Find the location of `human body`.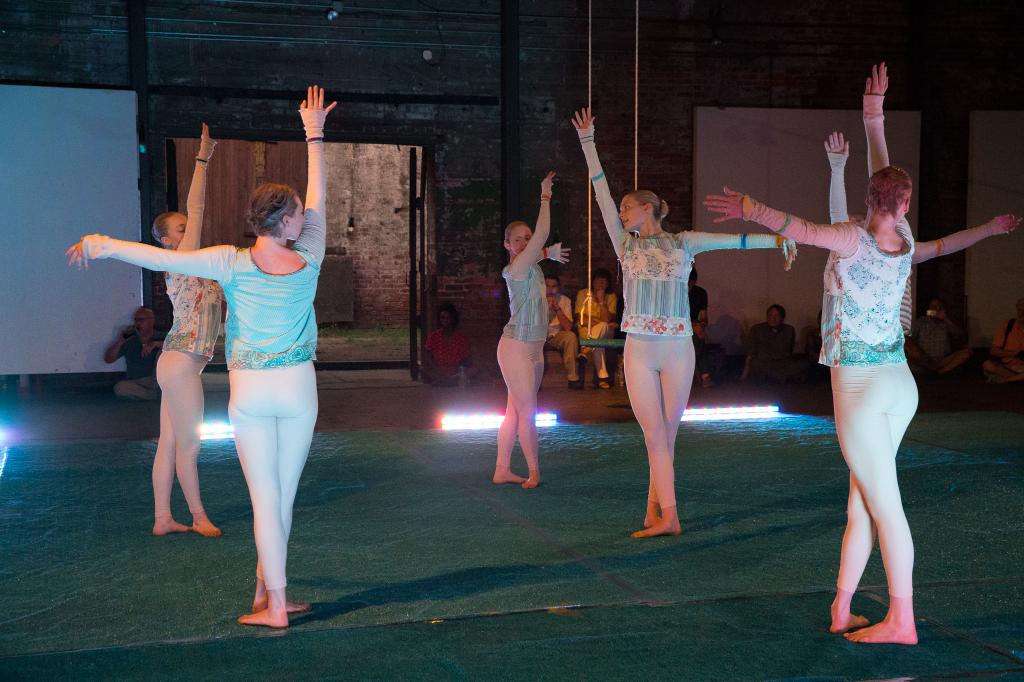
Location: pyautogui.locateOnScreen(483, 173, 567, 516).
